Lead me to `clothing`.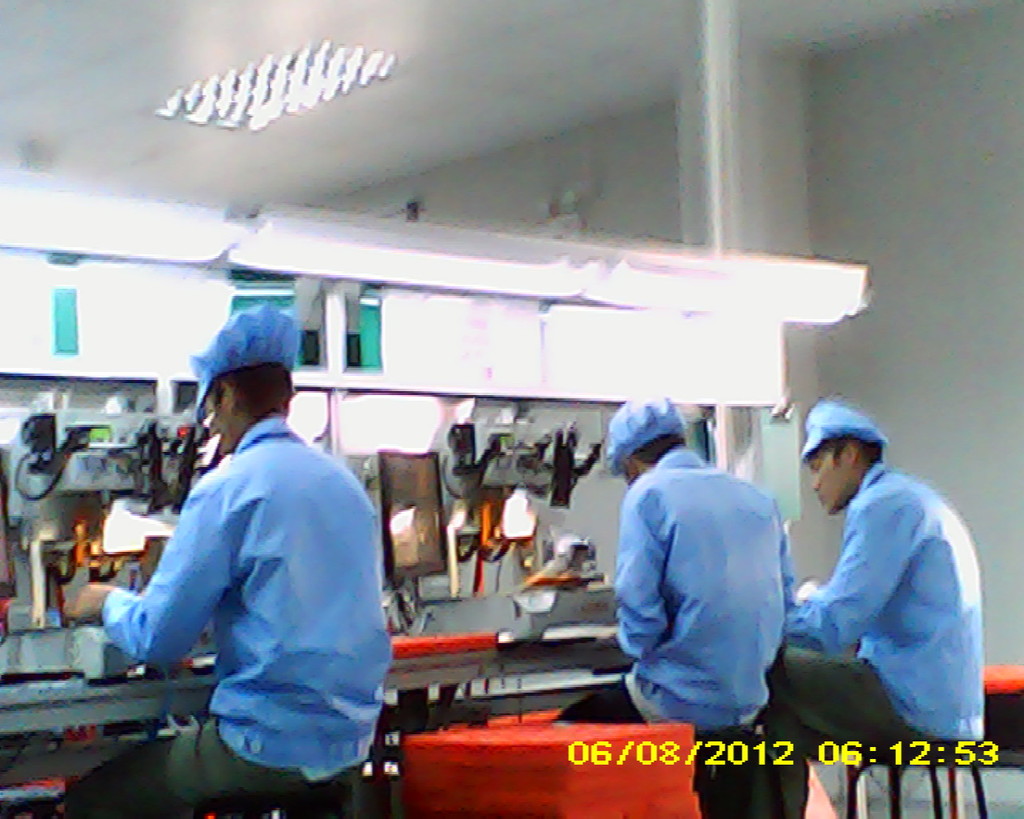
Lead to <bbox>758, 469, 998, 818</bbox>.
